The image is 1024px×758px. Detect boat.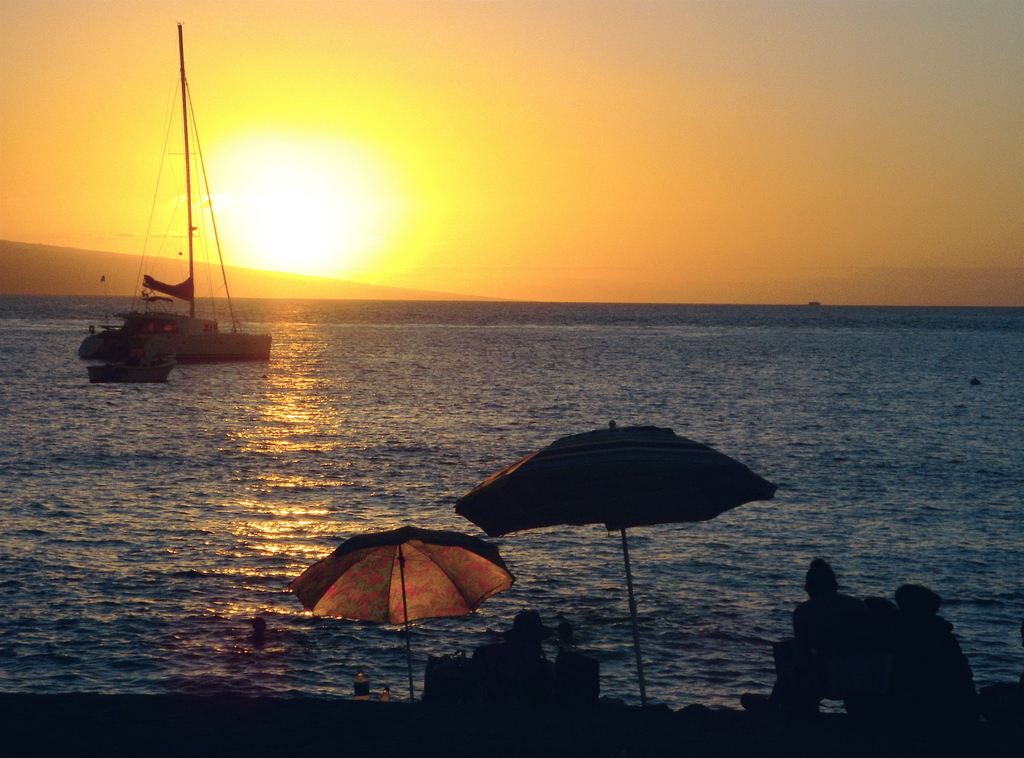
Detection: box=[83, 353, 175, 390].
